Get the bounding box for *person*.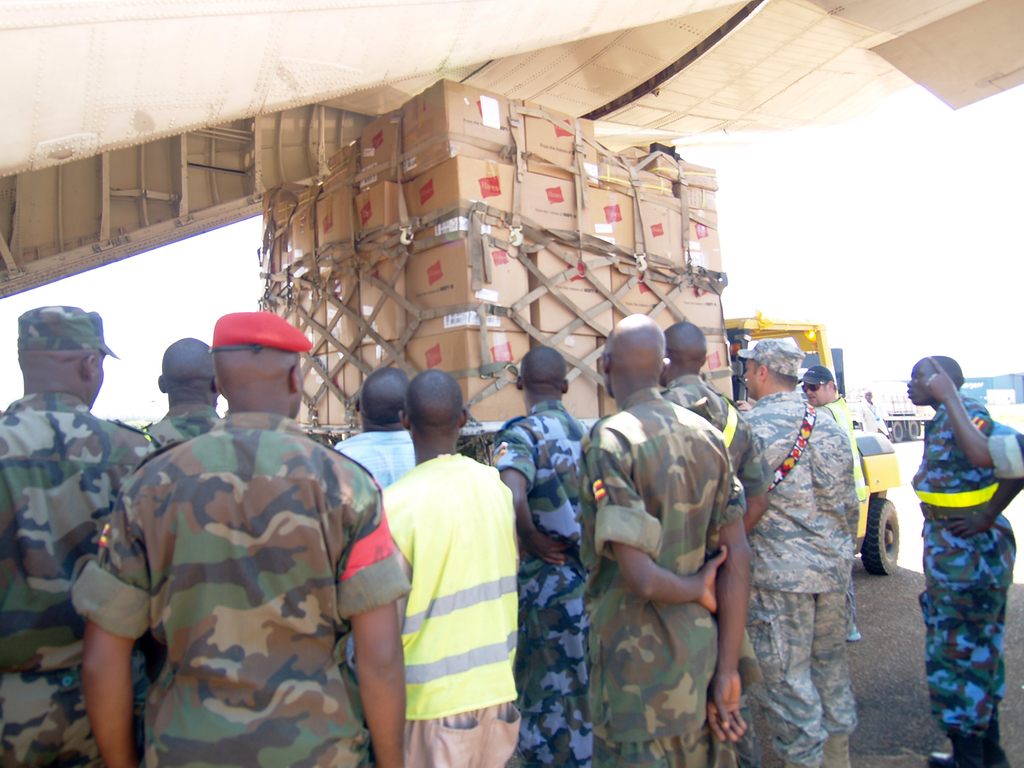
327, 369, 423, 494.
